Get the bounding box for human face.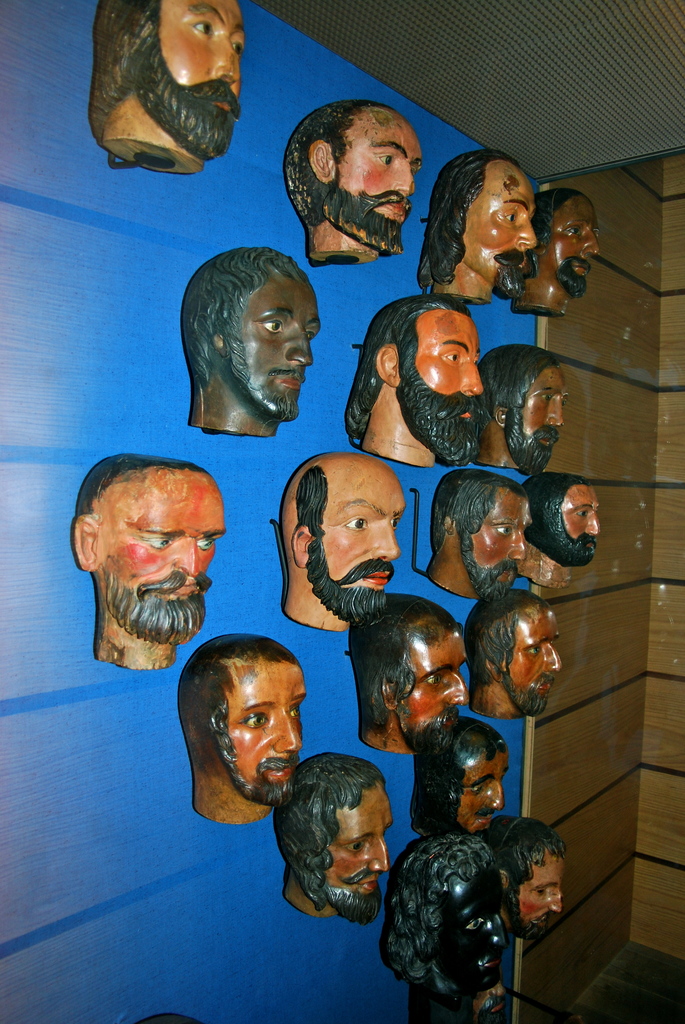
BBox(466, 480, 529, 594).
